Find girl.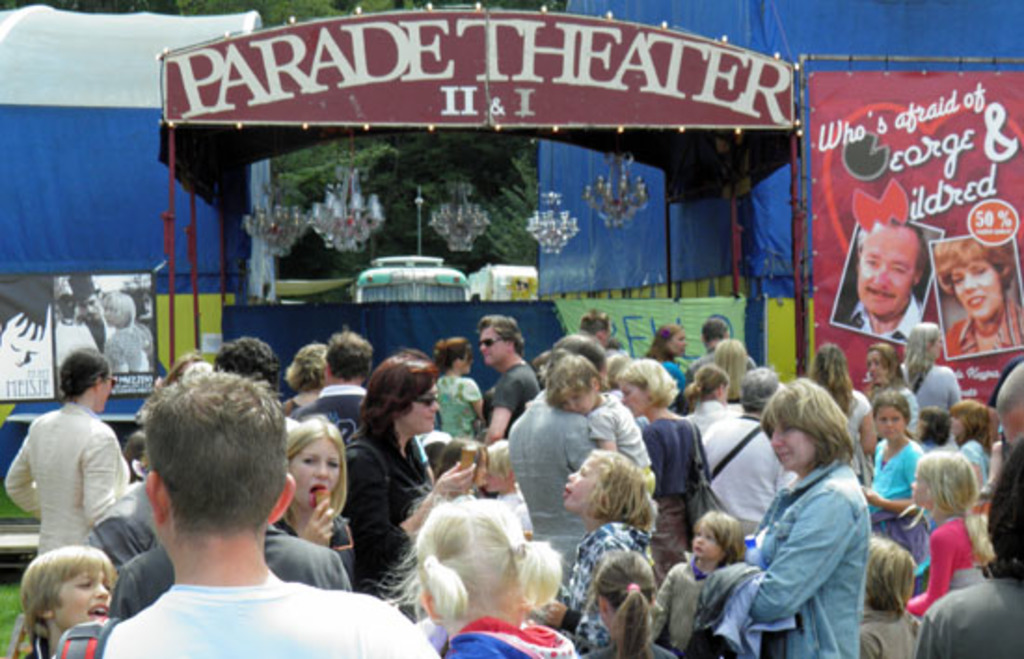
bbox(549, 356, 650, 464).
